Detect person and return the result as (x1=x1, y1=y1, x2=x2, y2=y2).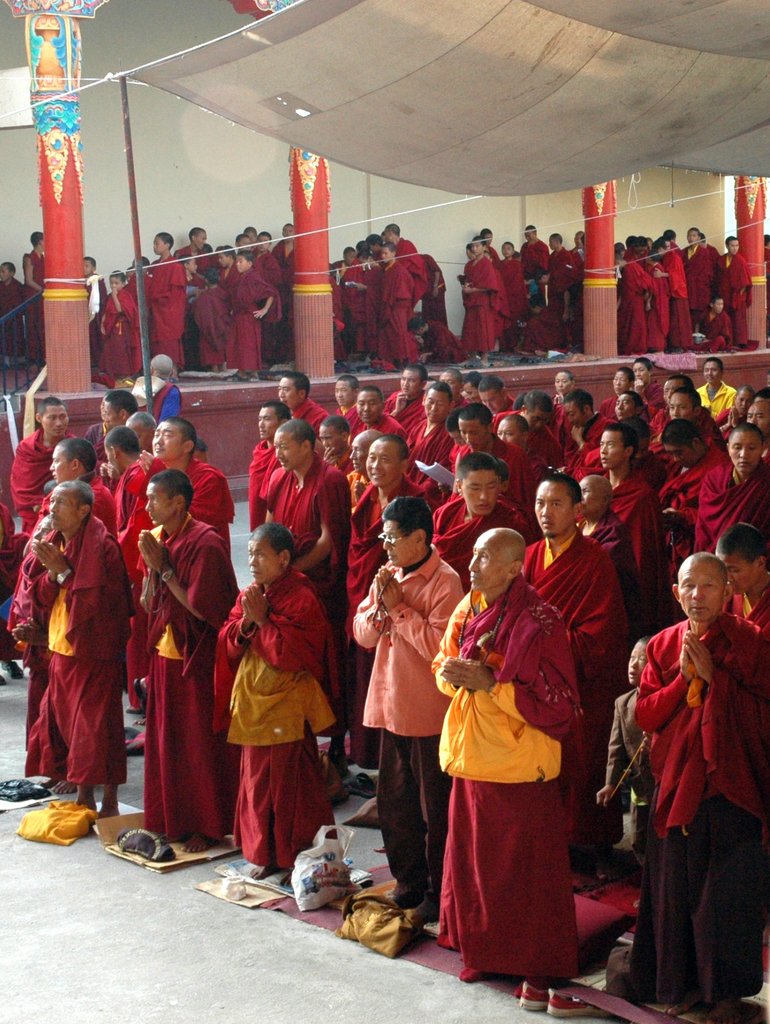
(x1=30, y1=429, x2=131, y2=827).
